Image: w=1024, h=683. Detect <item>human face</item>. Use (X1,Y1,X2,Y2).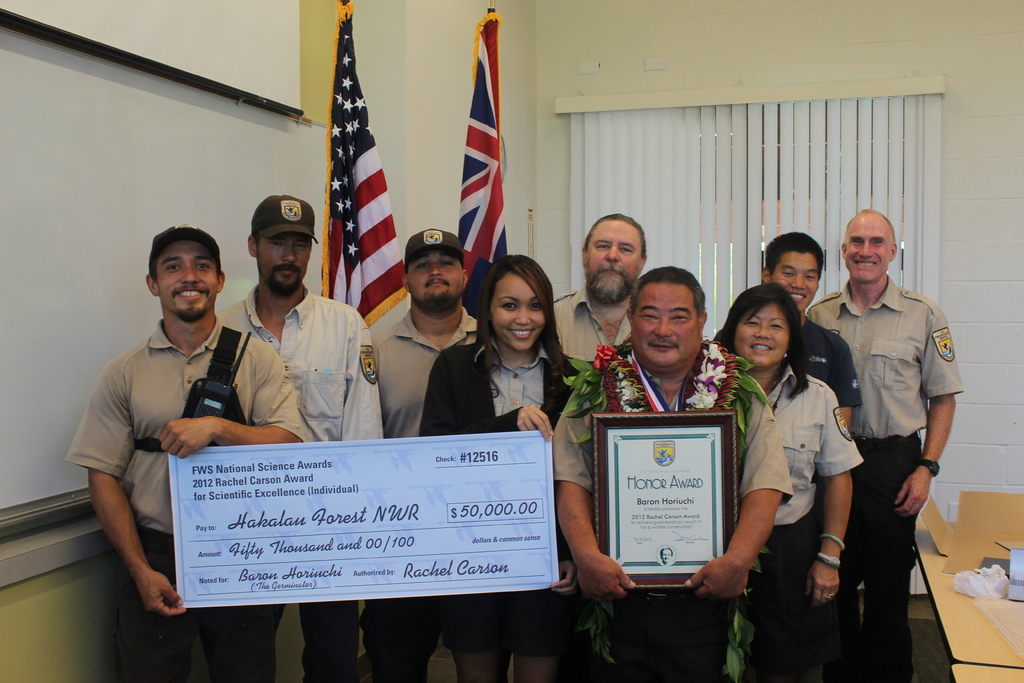
(487,270,554,355).
